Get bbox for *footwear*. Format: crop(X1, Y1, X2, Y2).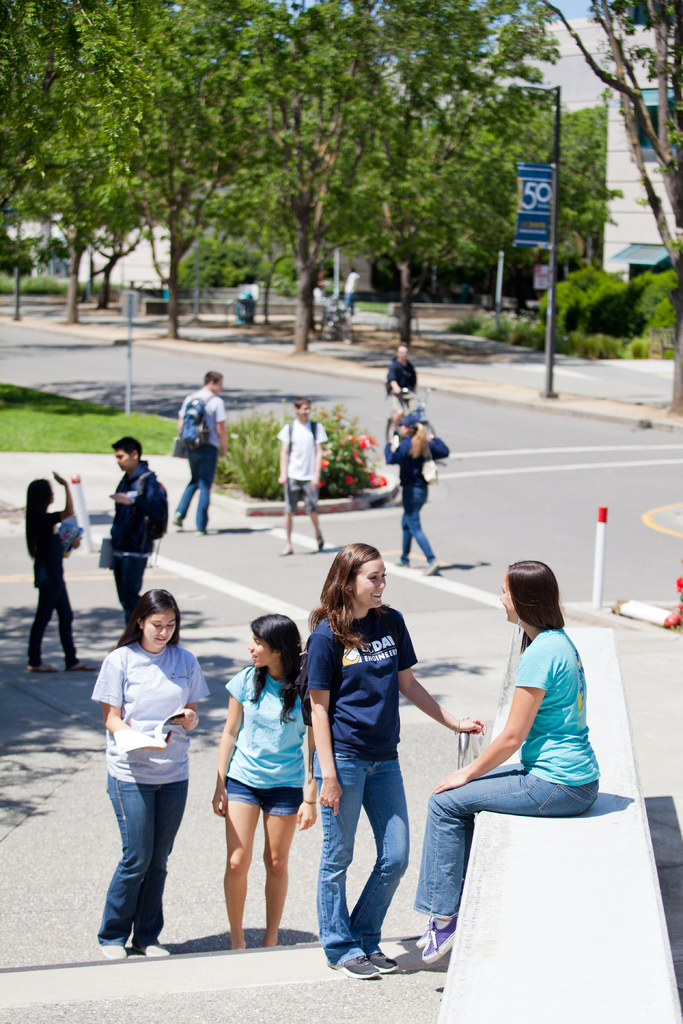
crop(139, 939, 176, 961).
